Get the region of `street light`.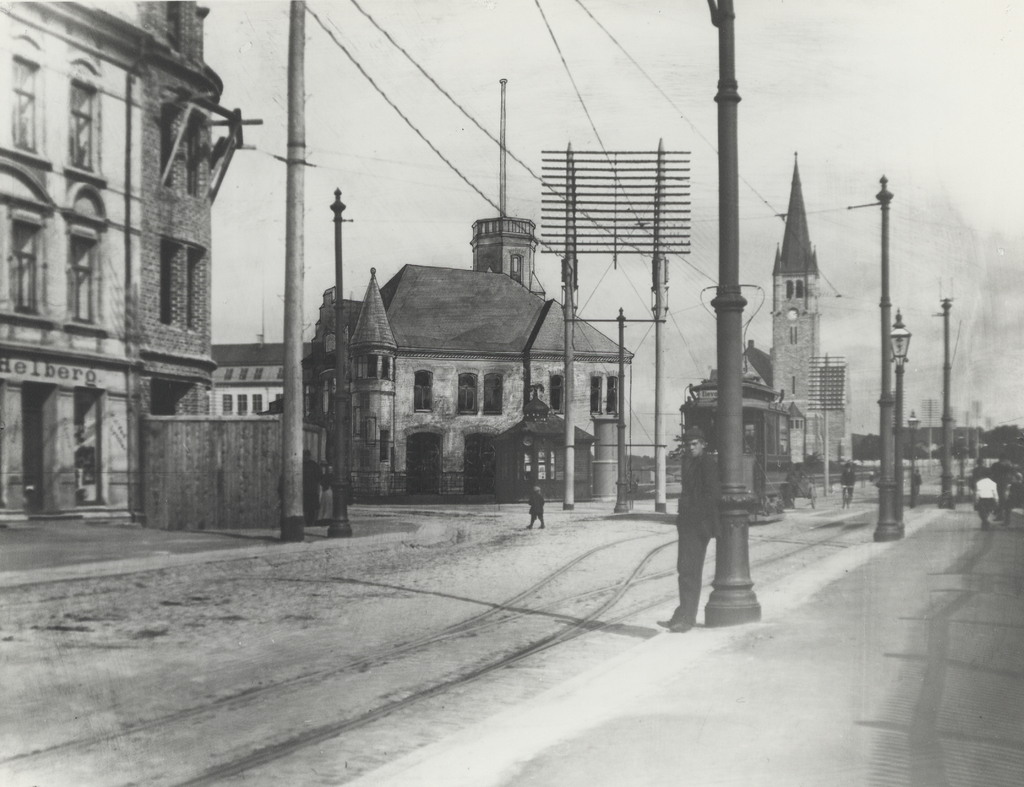
915:394:945:477.
